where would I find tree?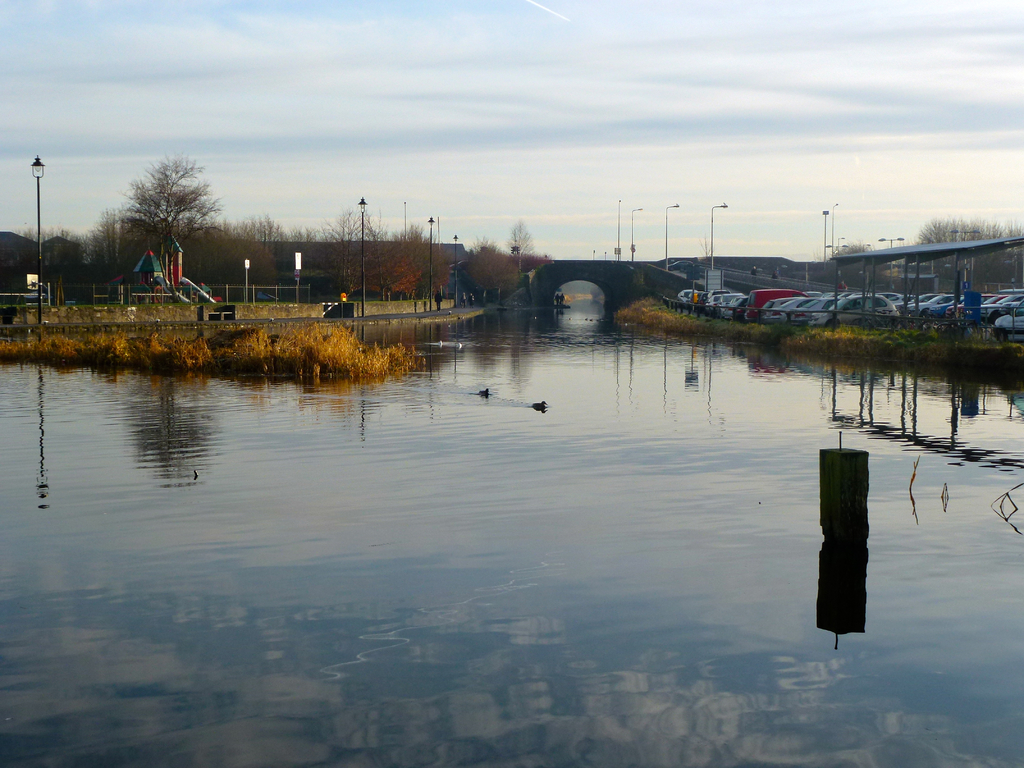
At <box>90,148,201,251</box>.
